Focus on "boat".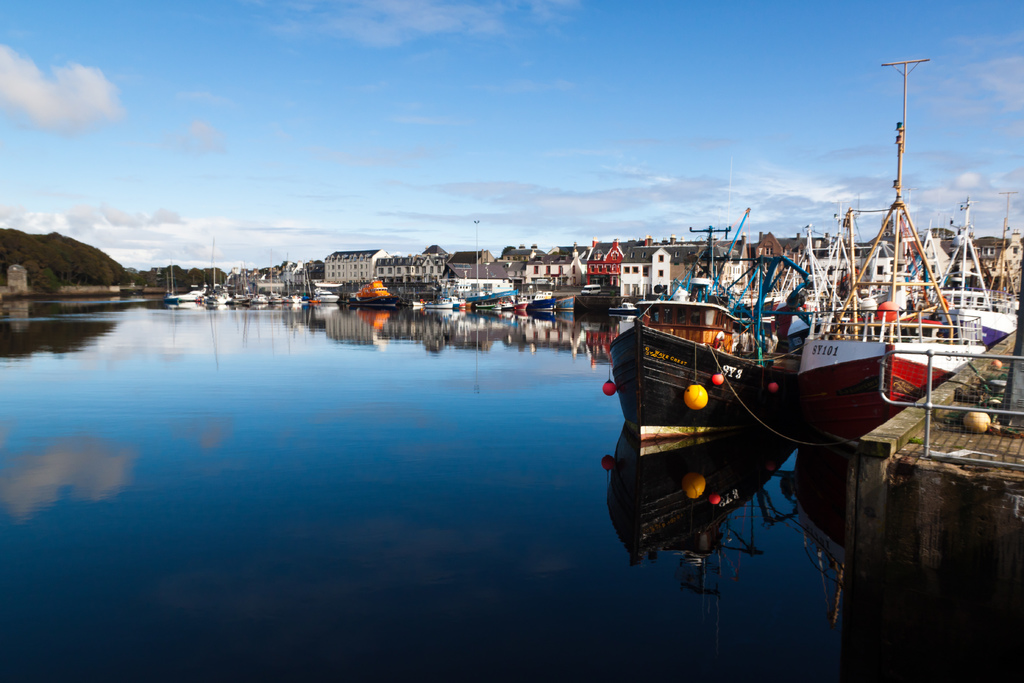
Focused at region(428, 281, 459, 312).
